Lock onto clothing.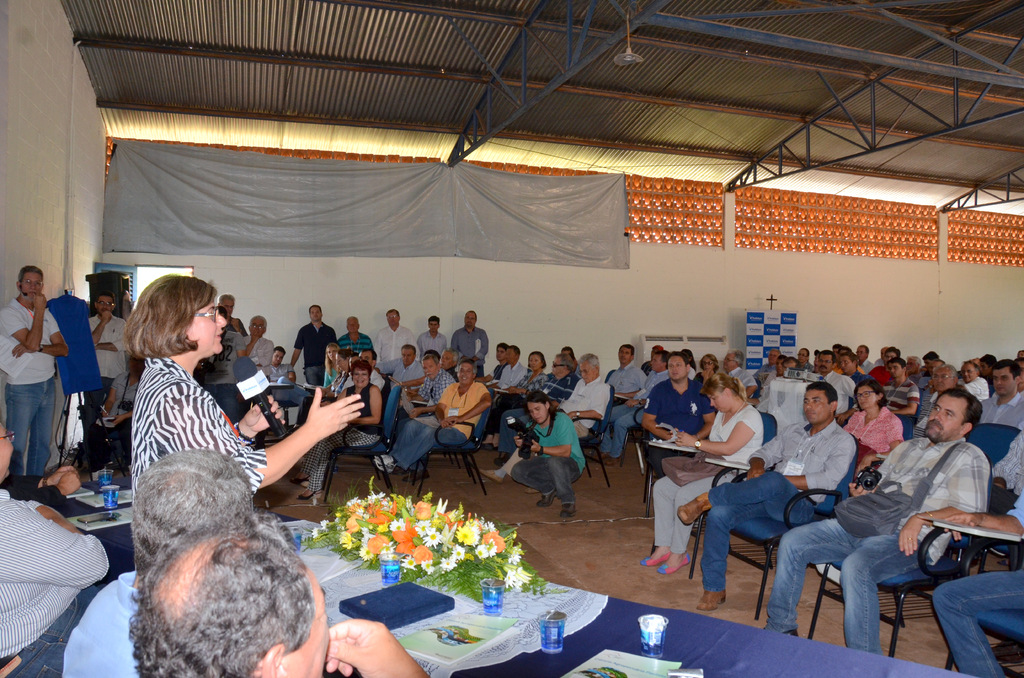
Locked: rect(868, 364, 888, 387).
